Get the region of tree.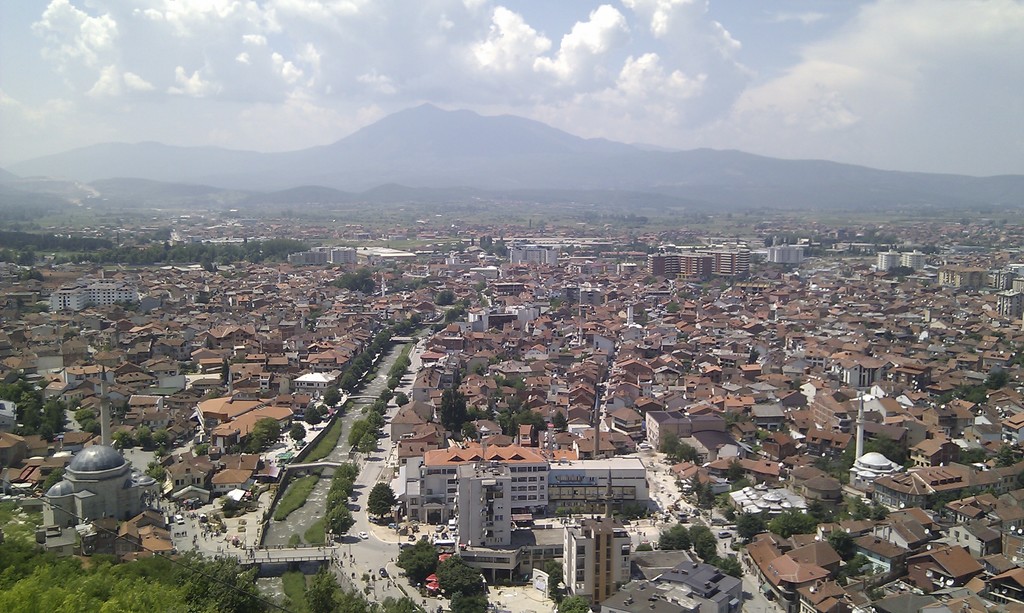
656,527,687,550.
